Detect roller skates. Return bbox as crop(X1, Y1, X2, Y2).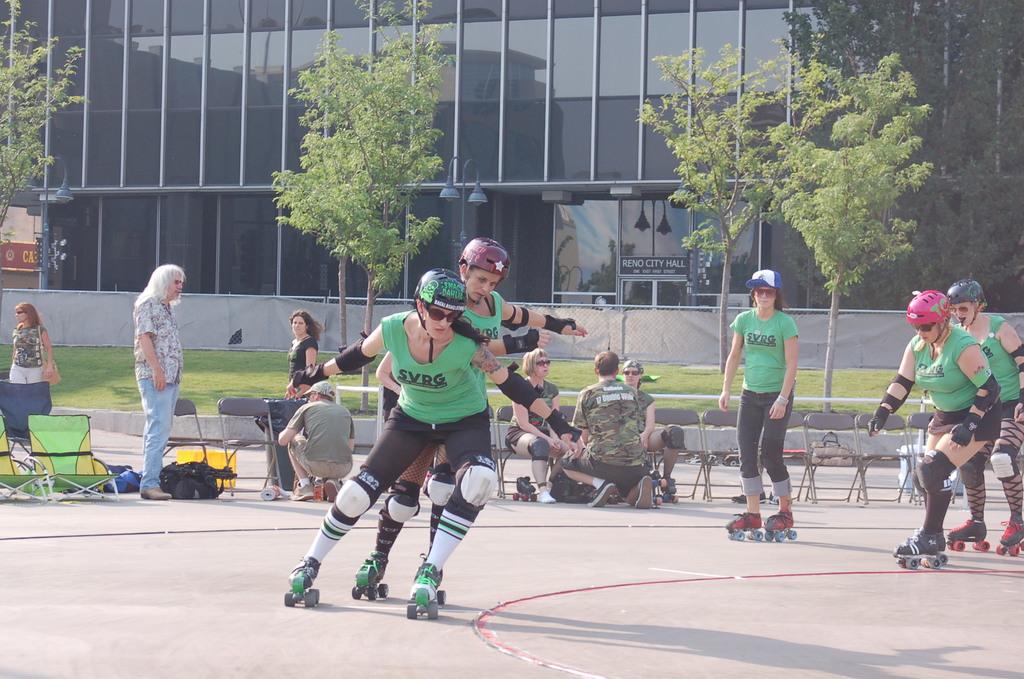
crop(893, 528, 950, 570).
